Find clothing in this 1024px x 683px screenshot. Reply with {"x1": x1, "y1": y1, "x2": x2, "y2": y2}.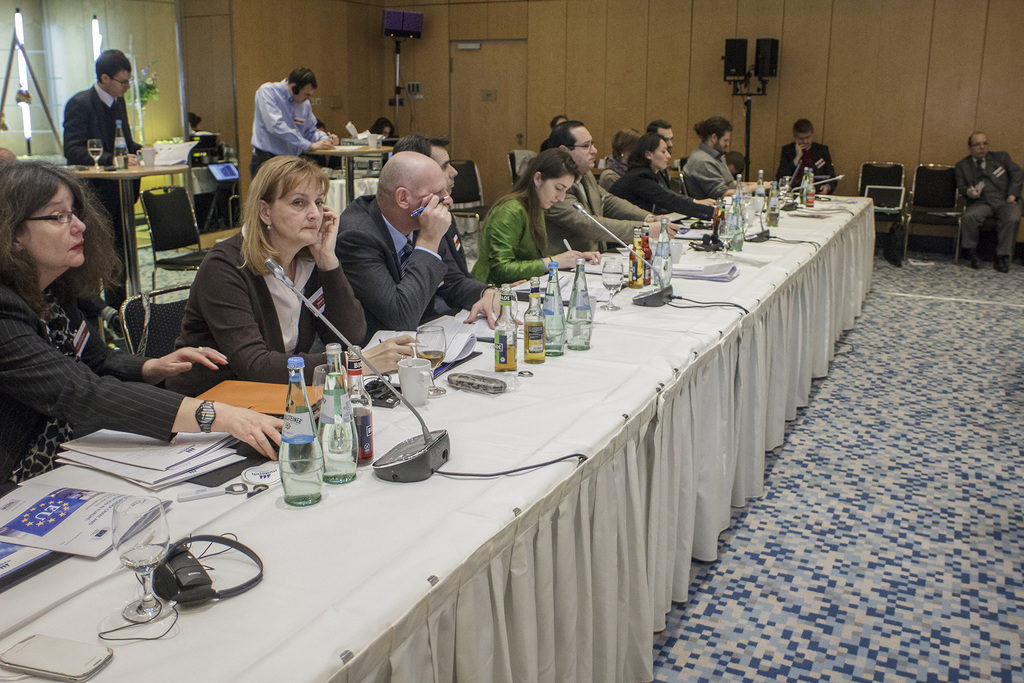
{"x1": 0, "y1": 270, "x2": 186, "y2": 494}.
